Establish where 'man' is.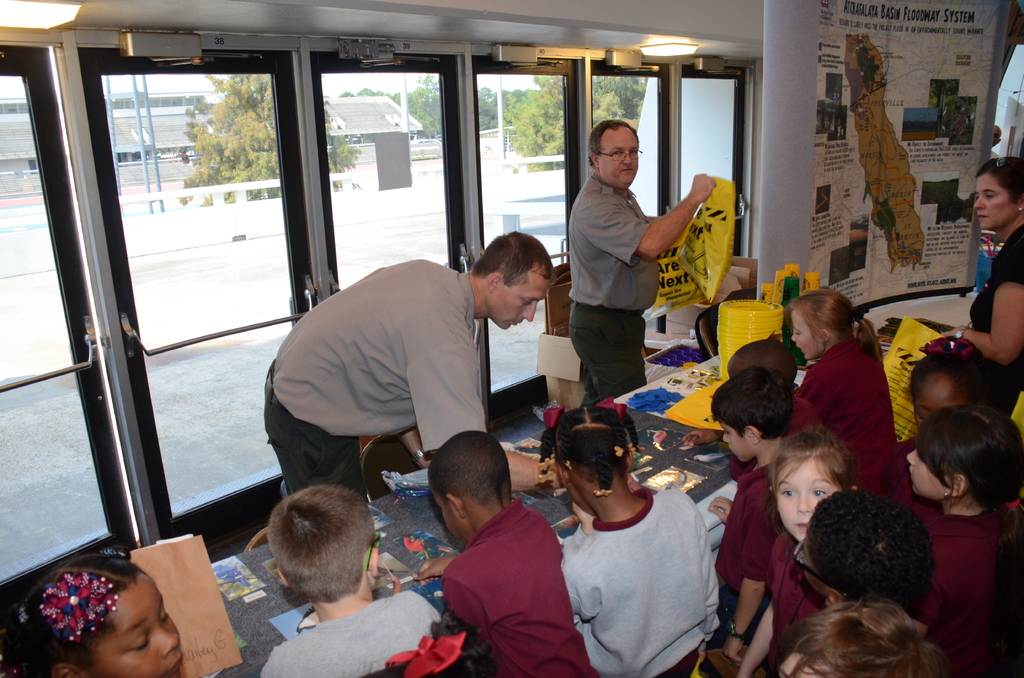
Established at Rect(252, 243, 564, 503).
